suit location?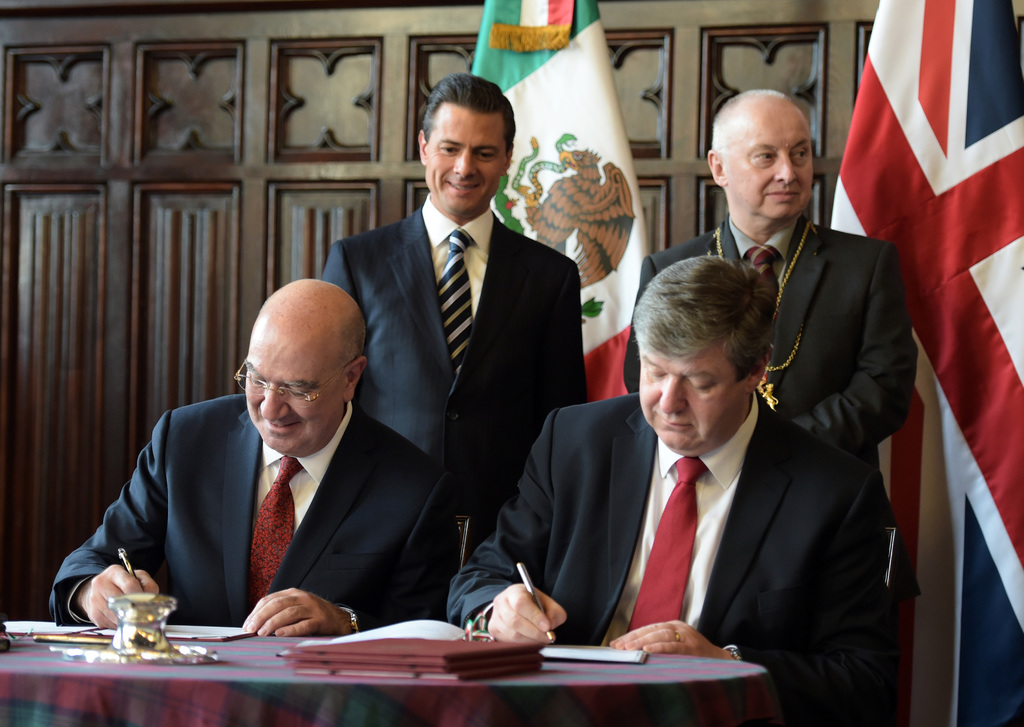
319:190:595:563
